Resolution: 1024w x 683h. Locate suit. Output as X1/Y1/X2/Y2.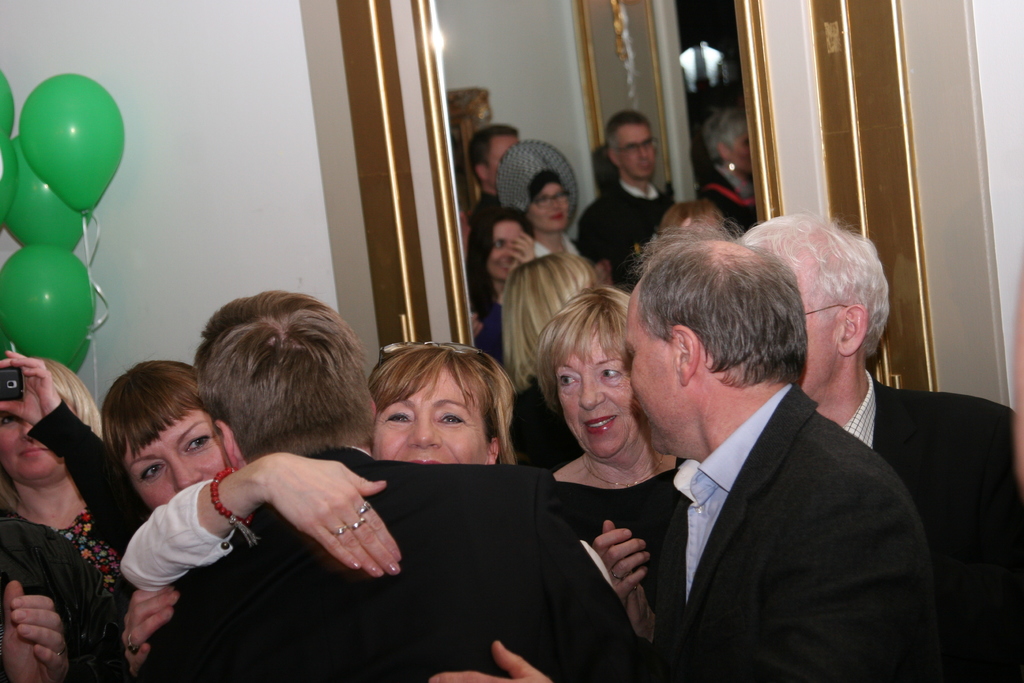
138/440/655/682.
